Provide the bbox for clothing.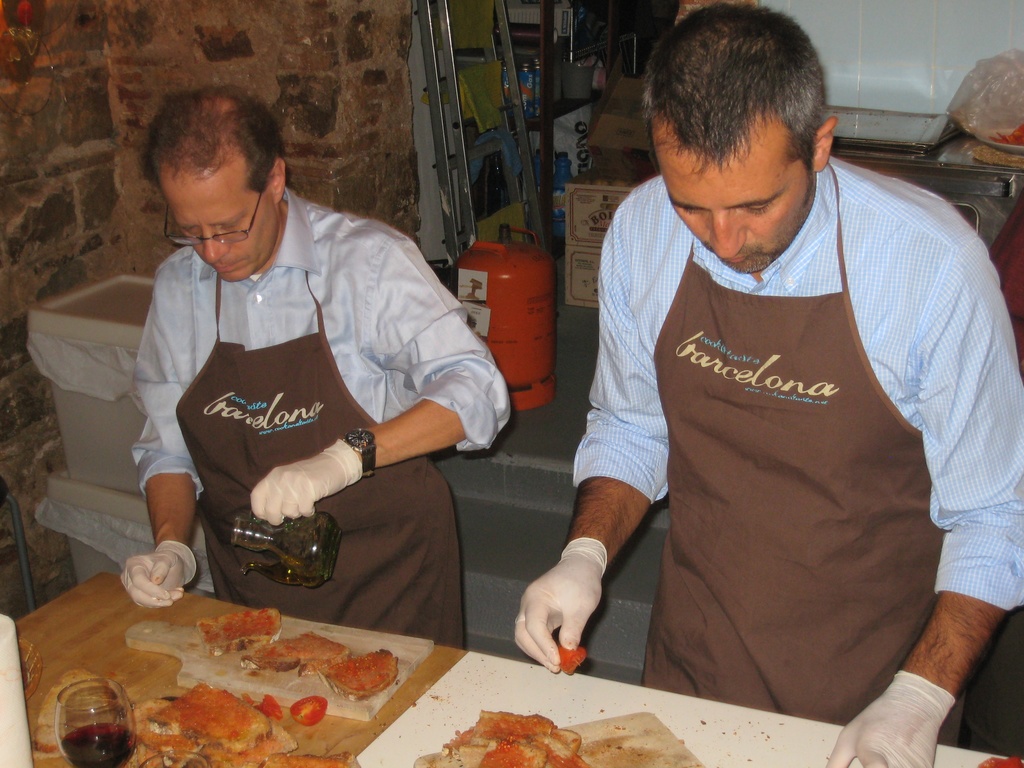
<box>131,191,511,648</box>.
